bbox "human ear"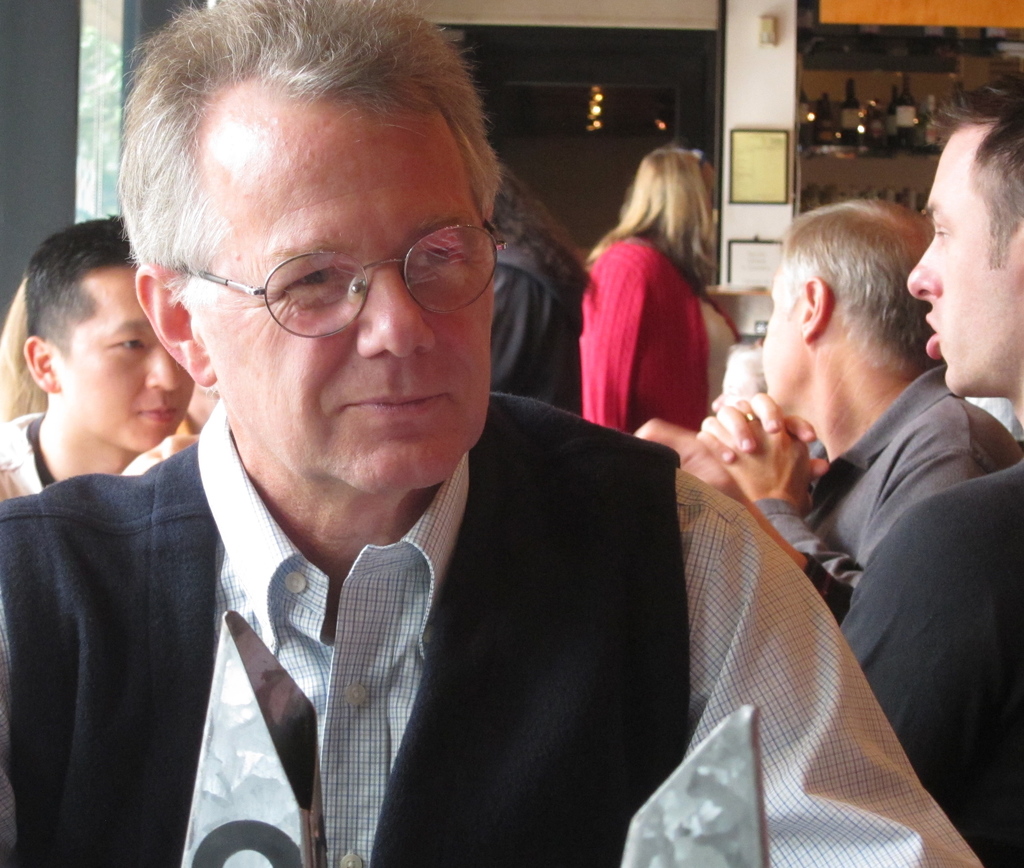
bbox=(135, 263, 214, 384)
